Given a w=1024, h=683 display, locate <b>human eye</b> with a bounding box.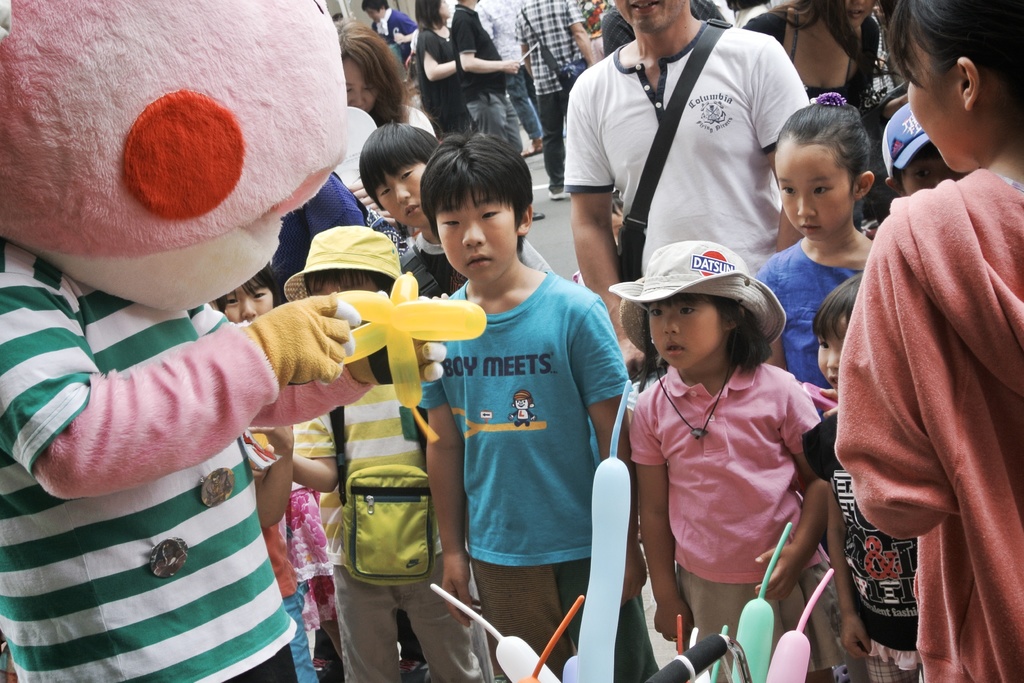
Located: <region>376, 189, 390, 197</region>.
